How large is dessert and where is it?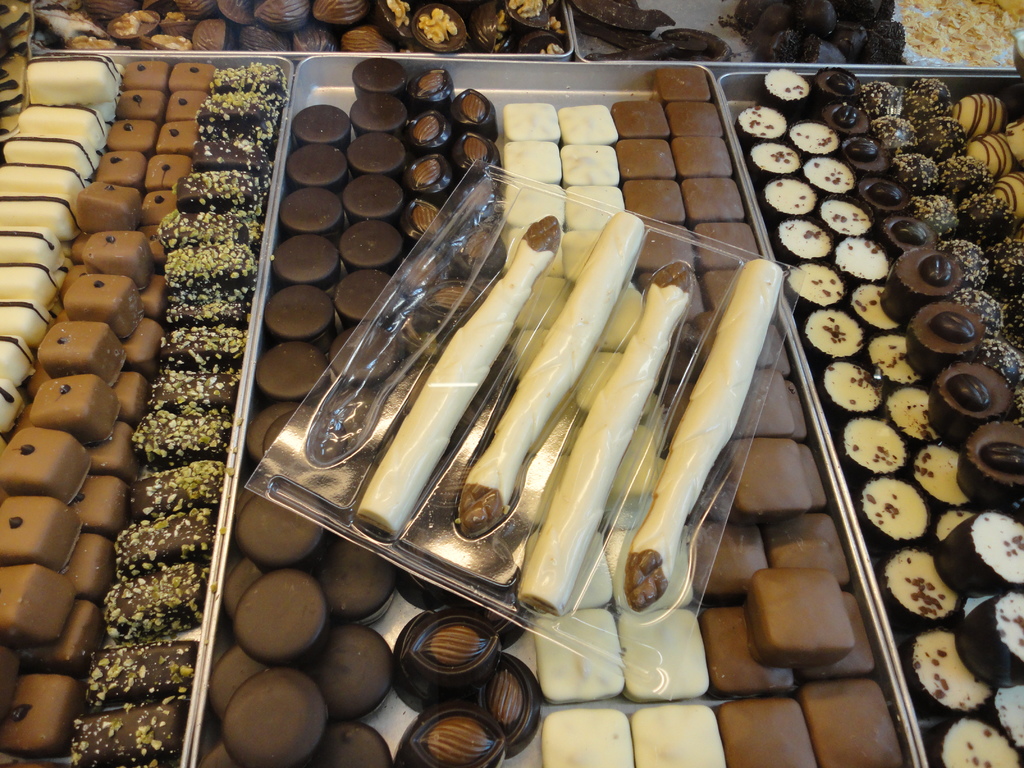
Bounding box: rect(0, 230, 60, 278).
